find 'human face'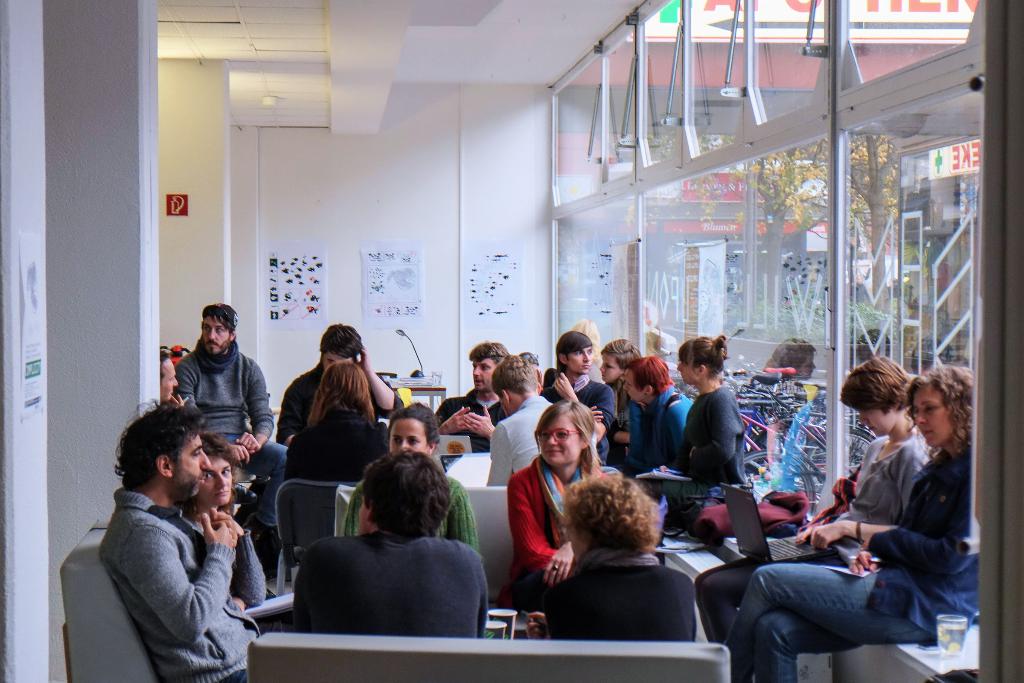
[536, 415, 584, 470]
